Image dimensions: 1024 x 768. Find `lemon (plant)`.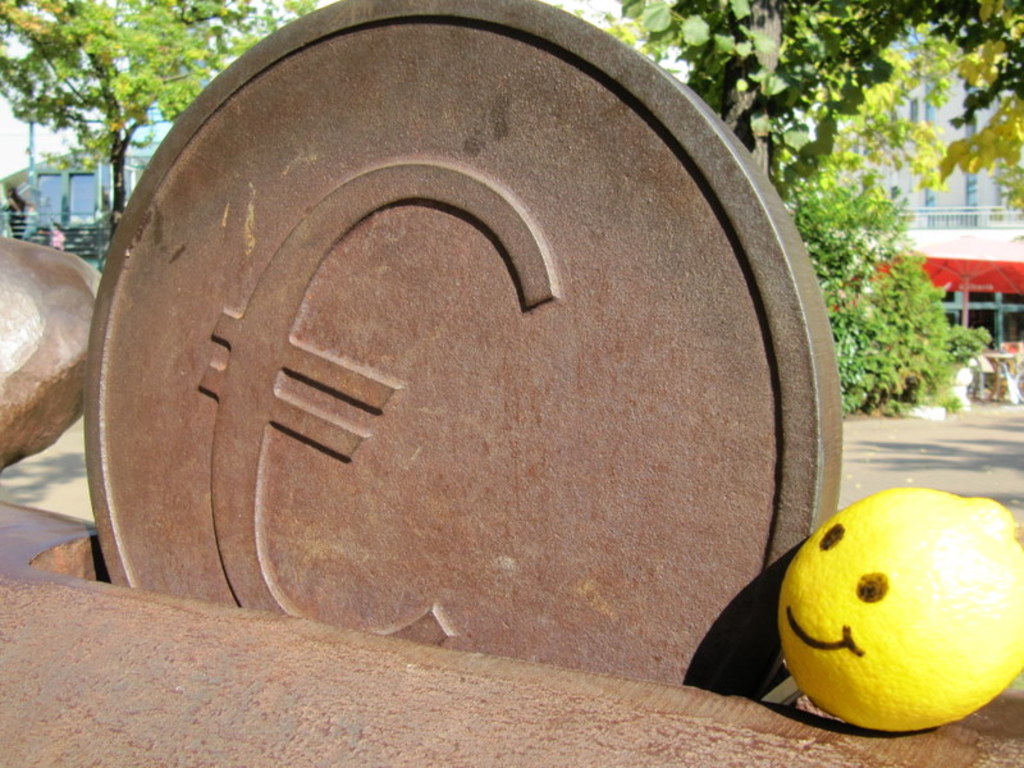
(left=767, top=477, right=1023, bottom=736).
